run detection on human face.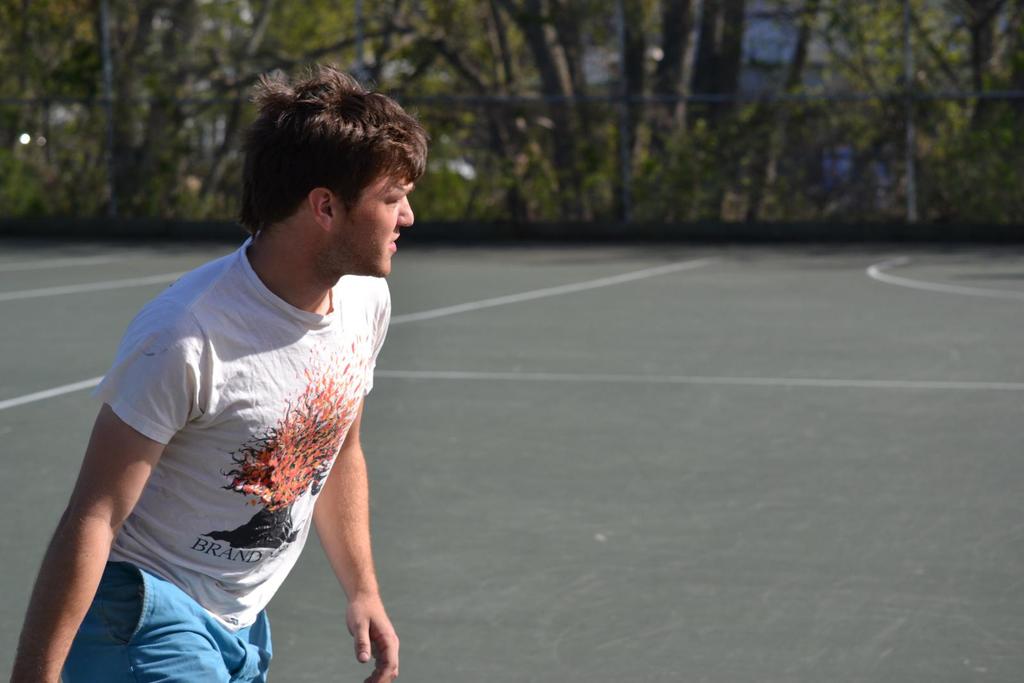
Result: [343,159,412,280].
